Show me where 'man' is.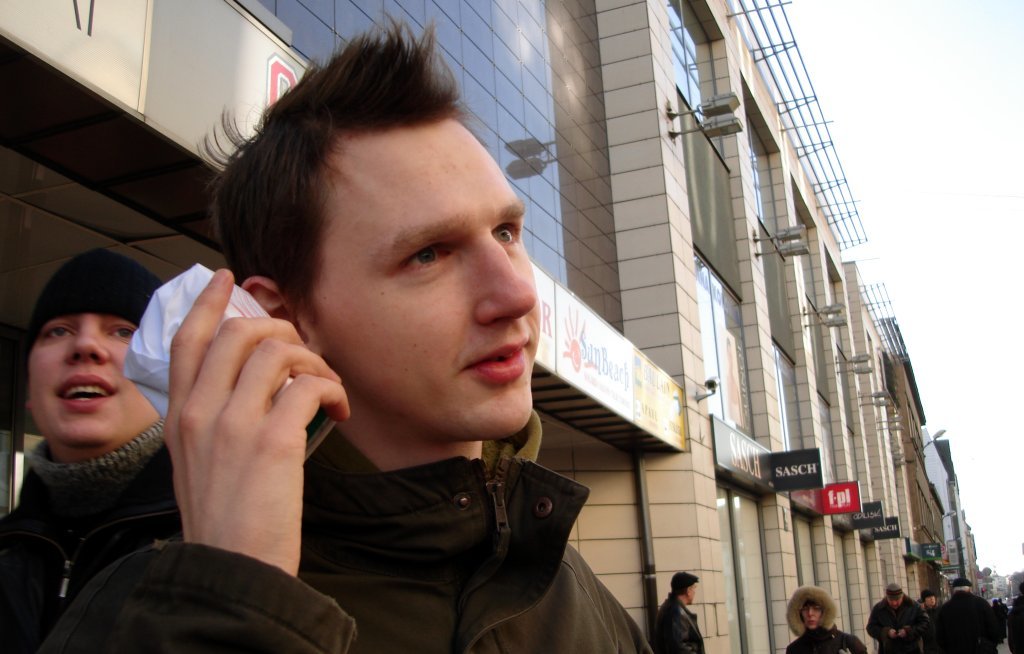
'man' is at select_region(917, 585, 944, 620).
